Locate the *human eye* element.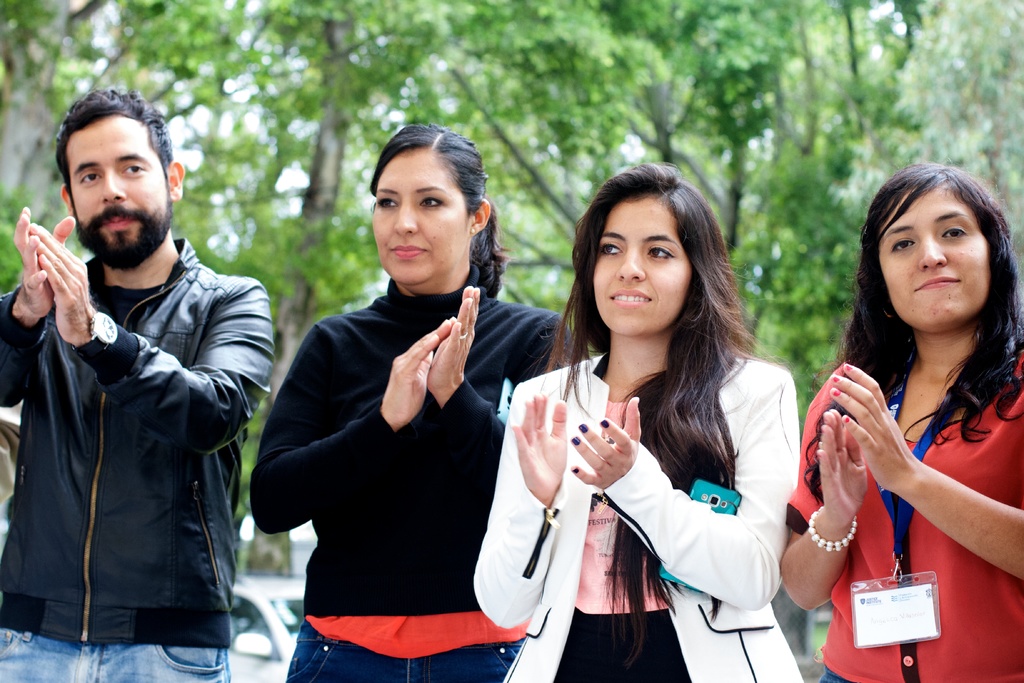
Element bbox: bbox(939, 220, 970, 239).
